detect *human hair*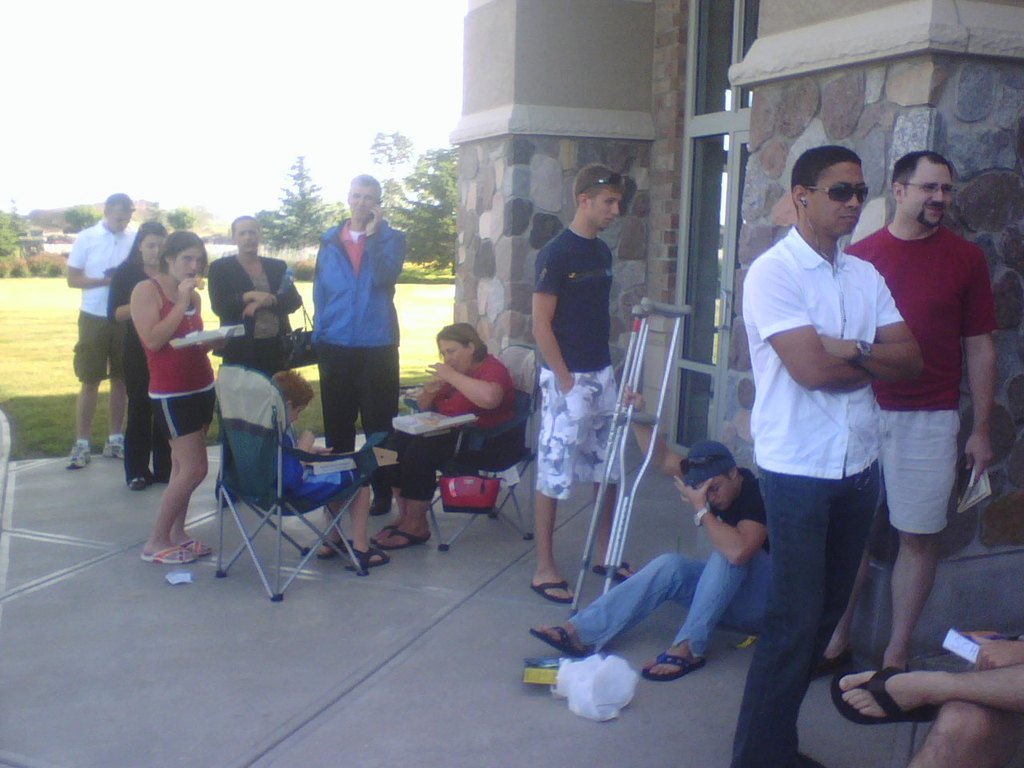
{"x1": 115, "y1": 219, "x2": 167, "y2": 277}
